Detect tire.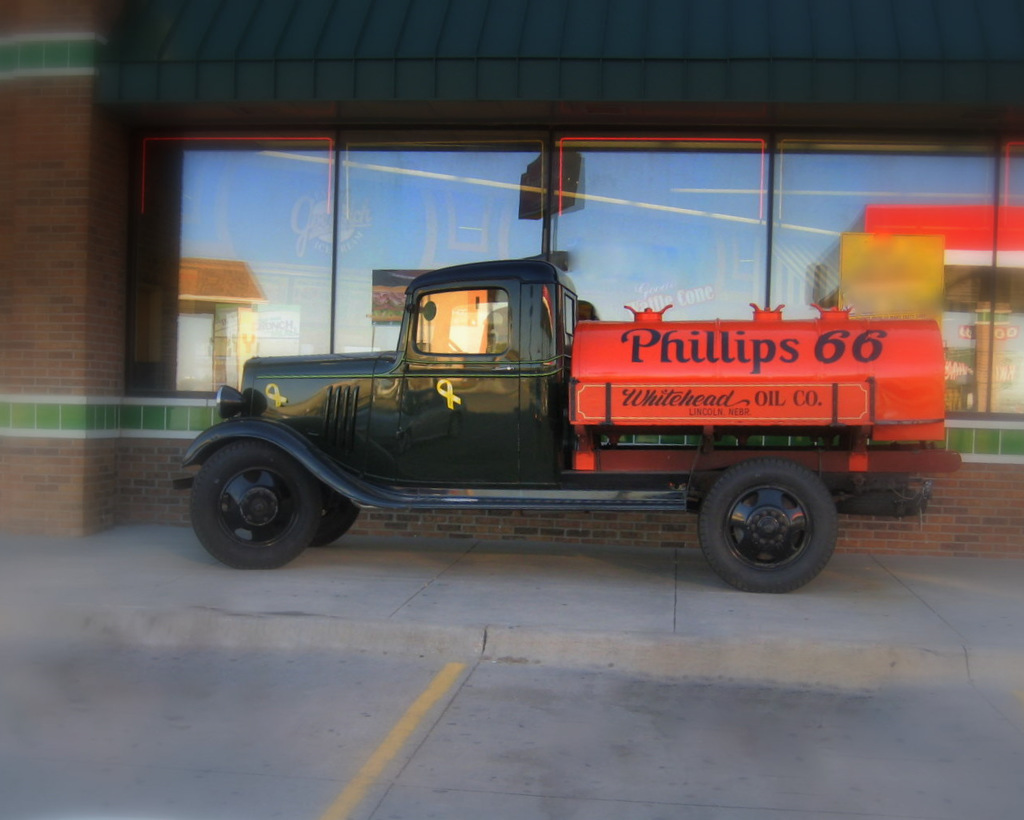
Detected at box(189, 440, 319, 569).
